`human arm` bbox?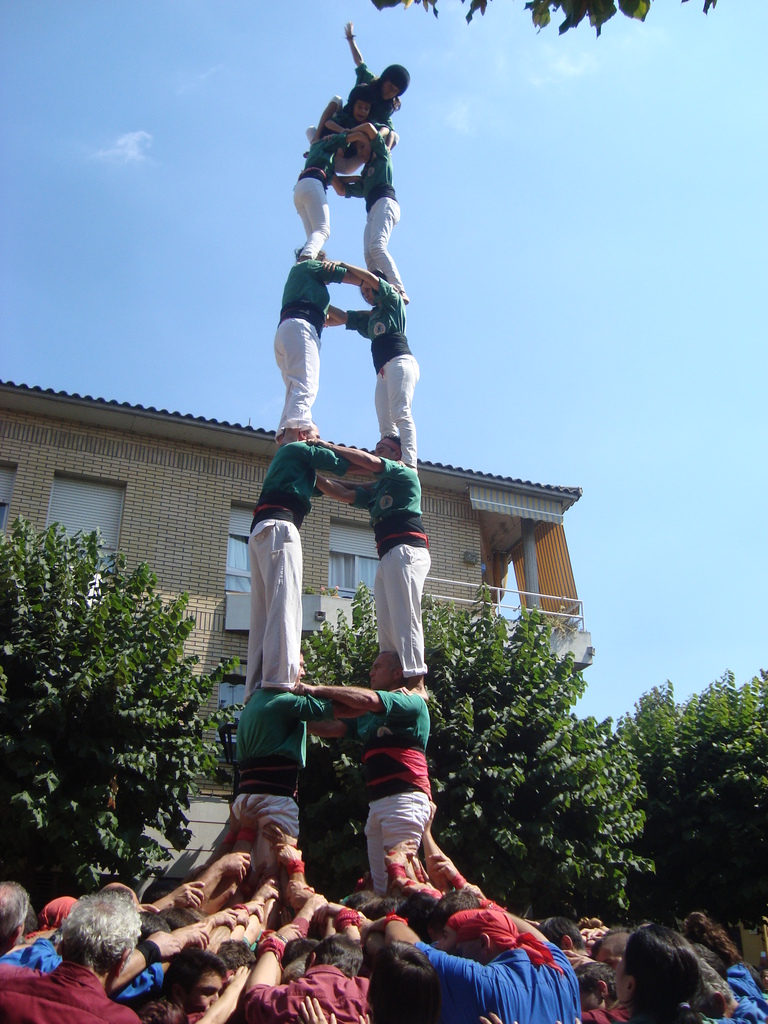
Rect(298, 474, 390, 495)
